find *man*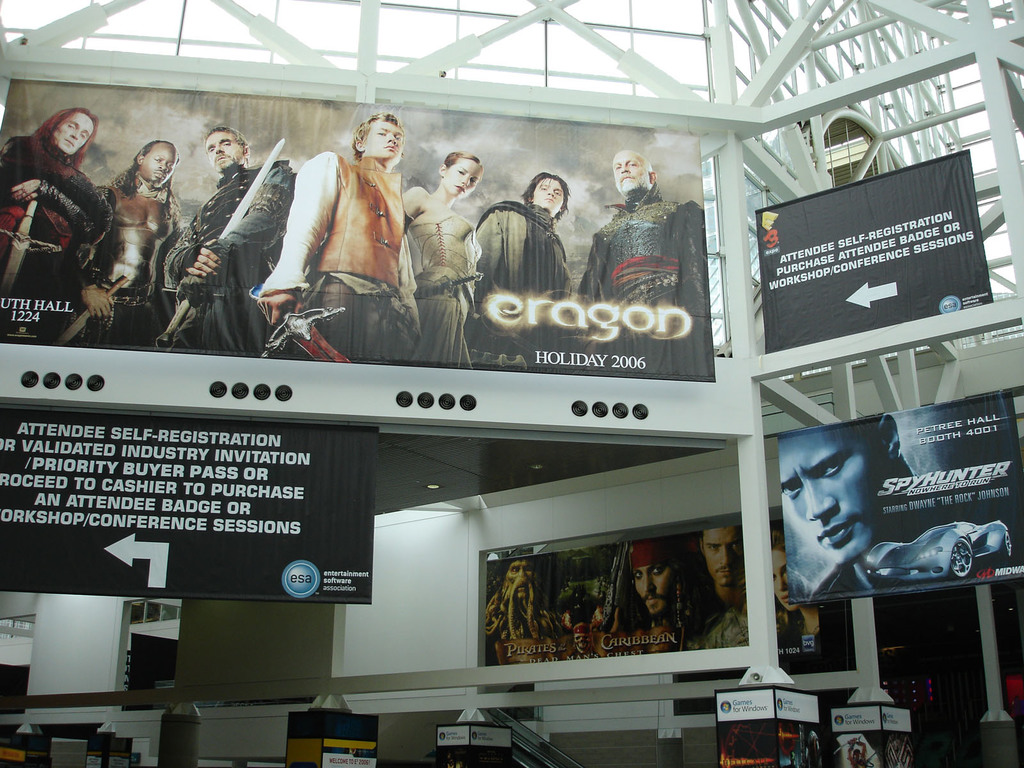
Rect(257, 111, 415, 356)
